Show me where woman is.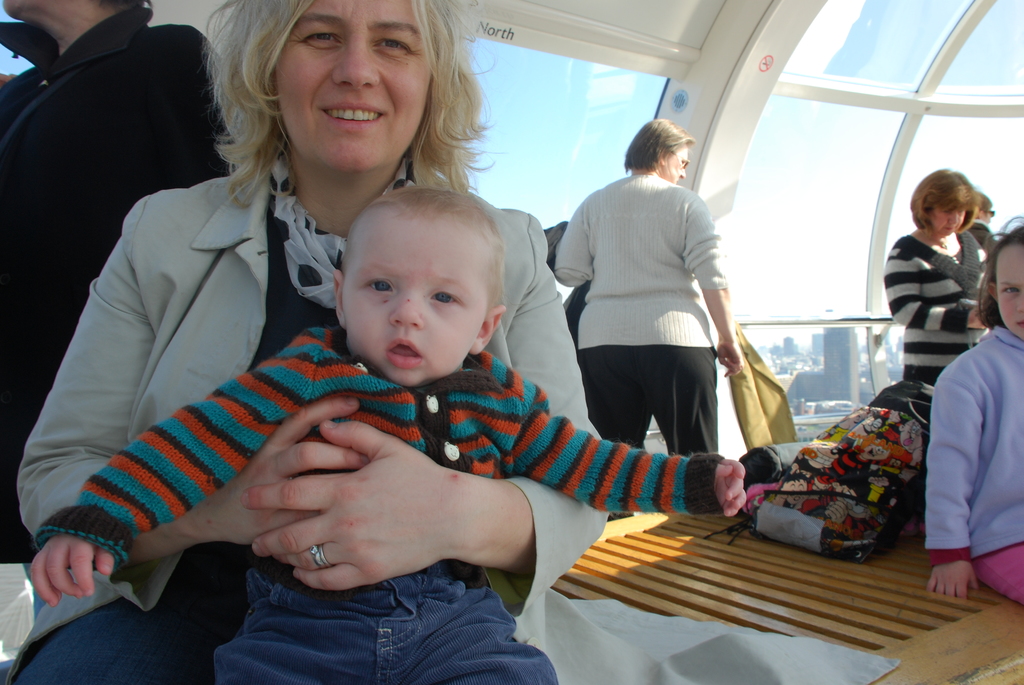
woman is at <region>886, 166, 1004, 393</region>.
